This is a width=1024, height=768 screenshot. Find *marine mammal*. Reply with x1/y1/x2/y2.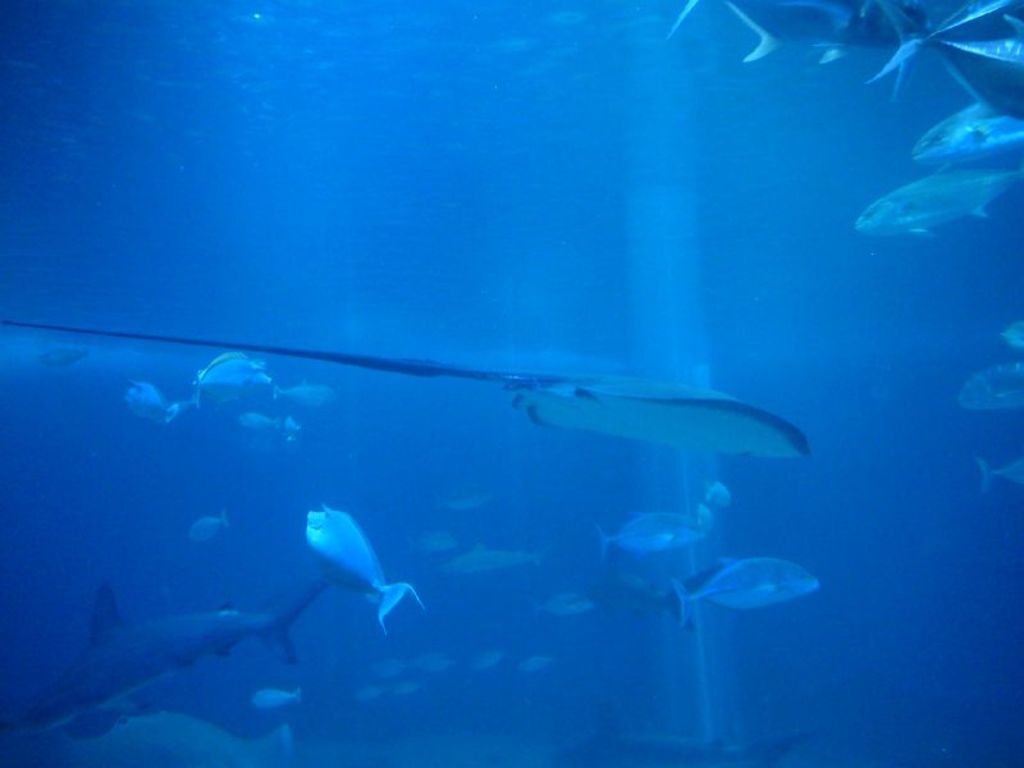
556/698/858/767.
